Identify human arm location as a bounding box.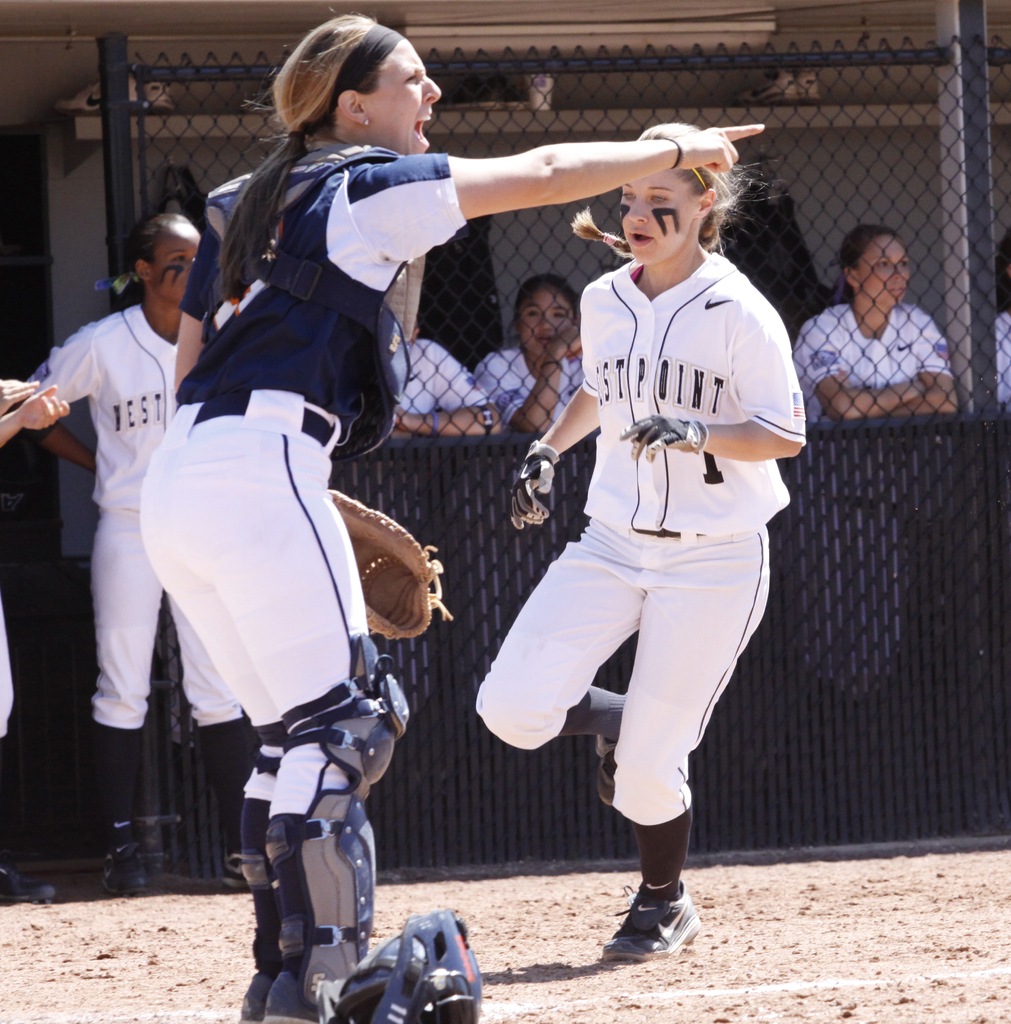
pyautogui.locateOnScreen(166, 218, 454, 641).
